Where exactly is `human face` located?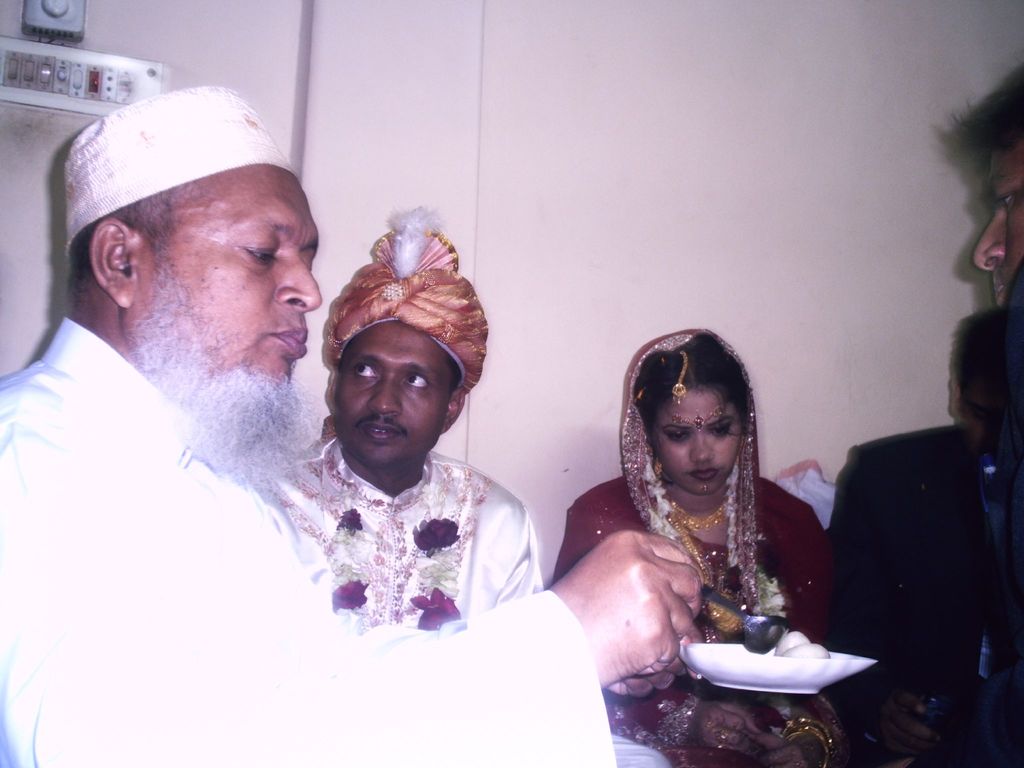
Its bounding box is [left=335, top=319, right=454, bottom=470].
